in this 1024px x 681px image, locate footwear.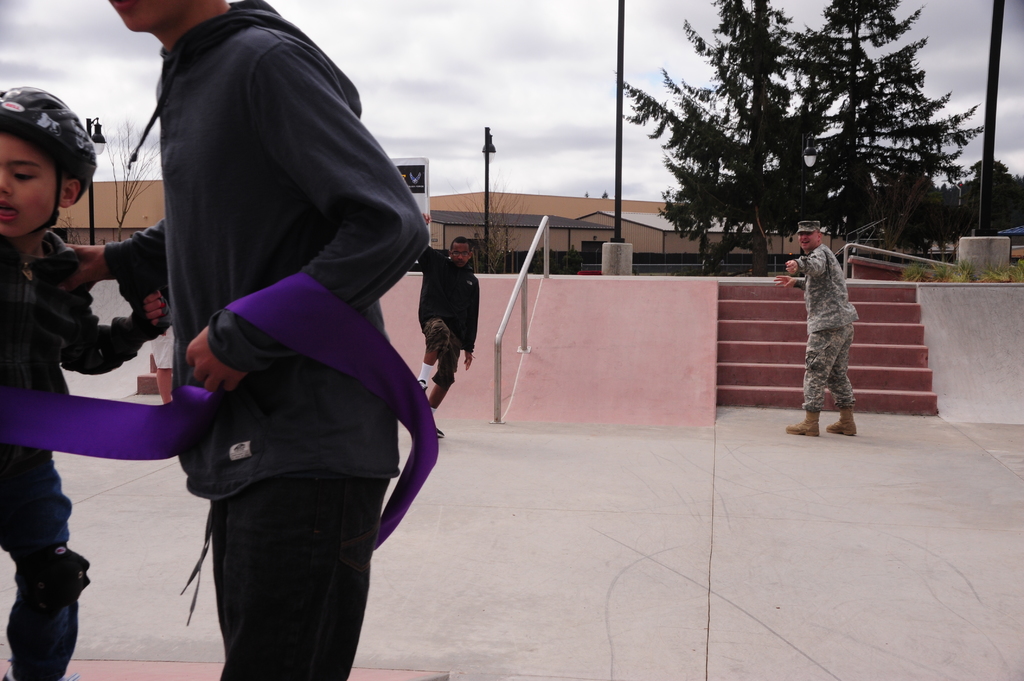
Bounding box: (781, 408, 820, 440).
